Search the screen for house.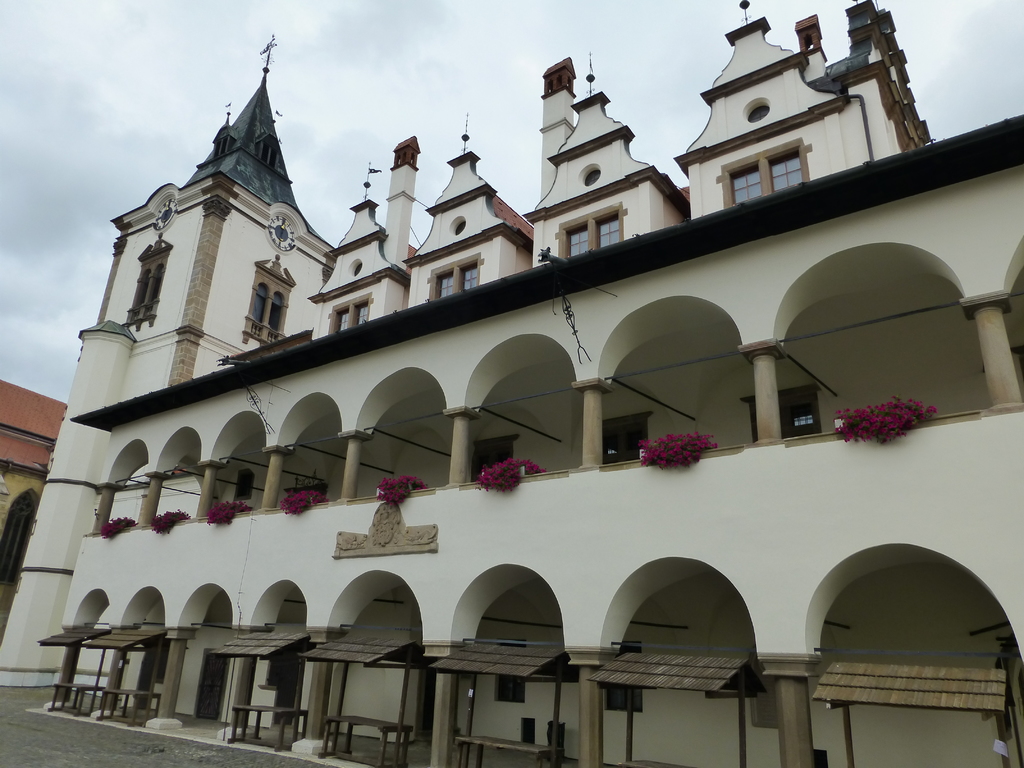
Found at <box>0,0,1023,767</box>.
